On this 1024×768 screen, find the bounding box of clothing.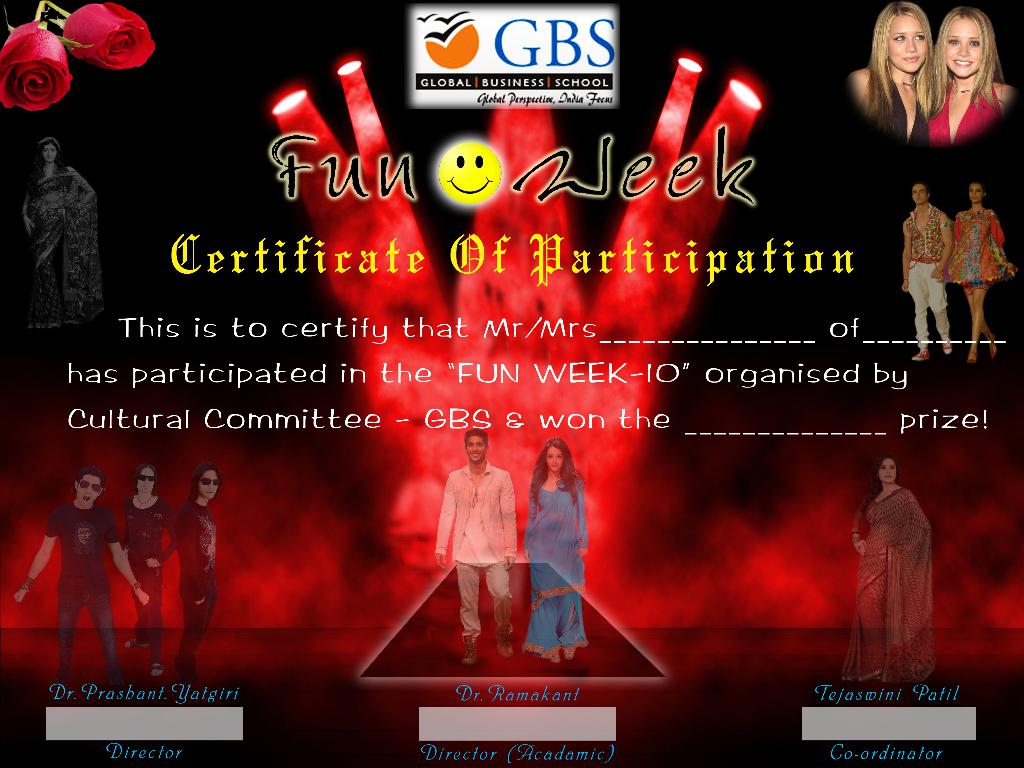
Bounding box: {"left": 123, "top": 484, "right": 168, "bottom": 664}.
